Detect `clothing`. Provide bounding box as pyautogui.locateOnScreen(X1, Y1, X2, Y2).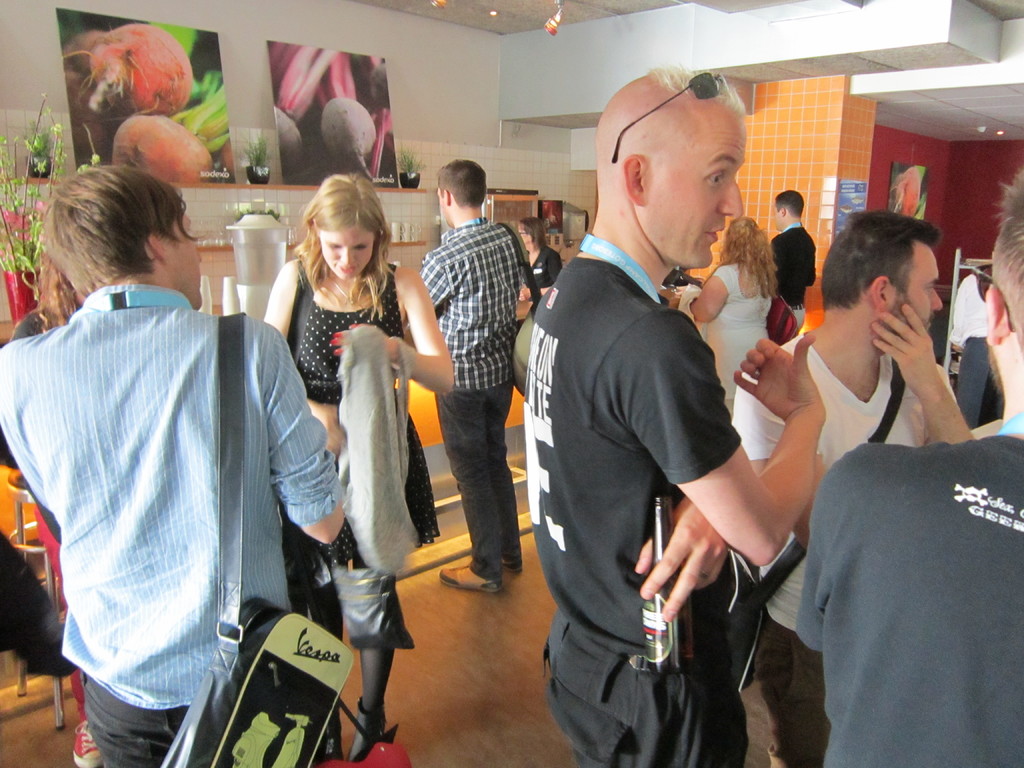
pyautogui.locateOnScreen(0, 203, 344, 738).
